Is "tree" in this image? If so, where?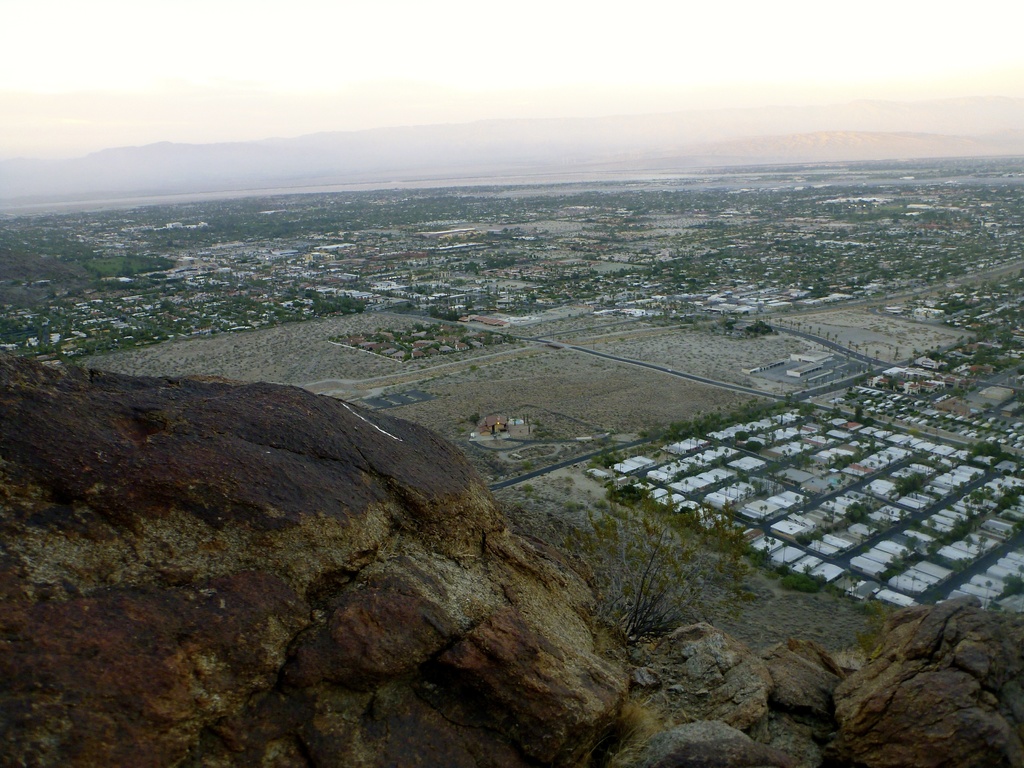
Yes, at (left=504, top=454, right=794, bottom=705).
